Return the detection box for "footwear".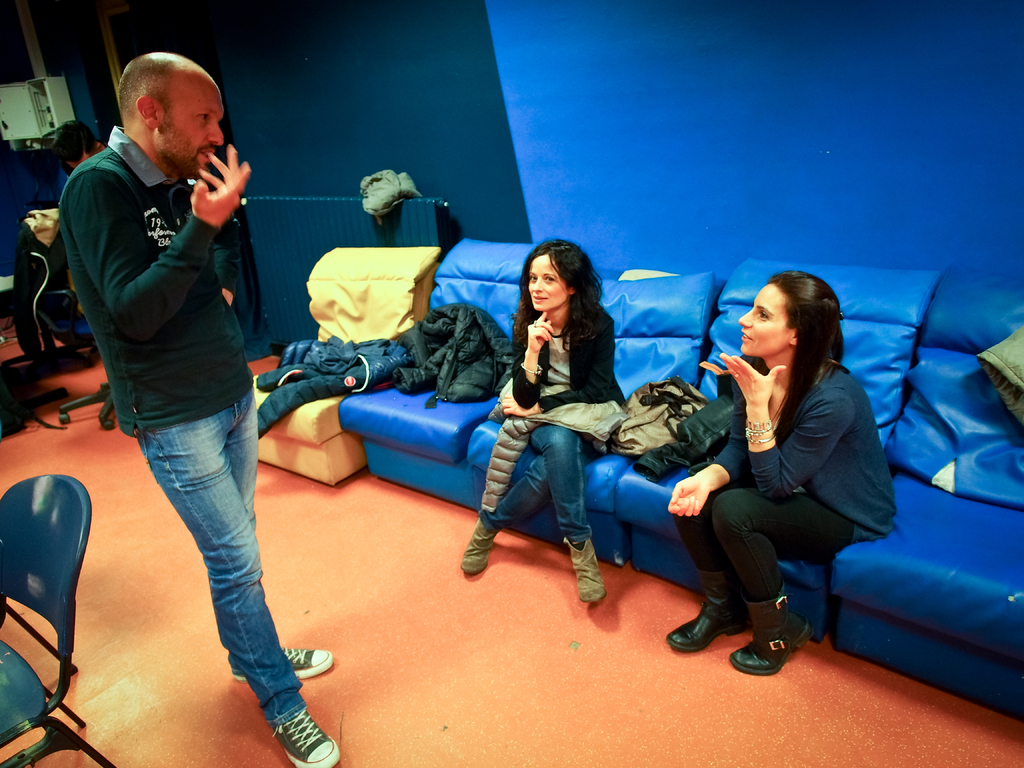
[272,710,346,767].
